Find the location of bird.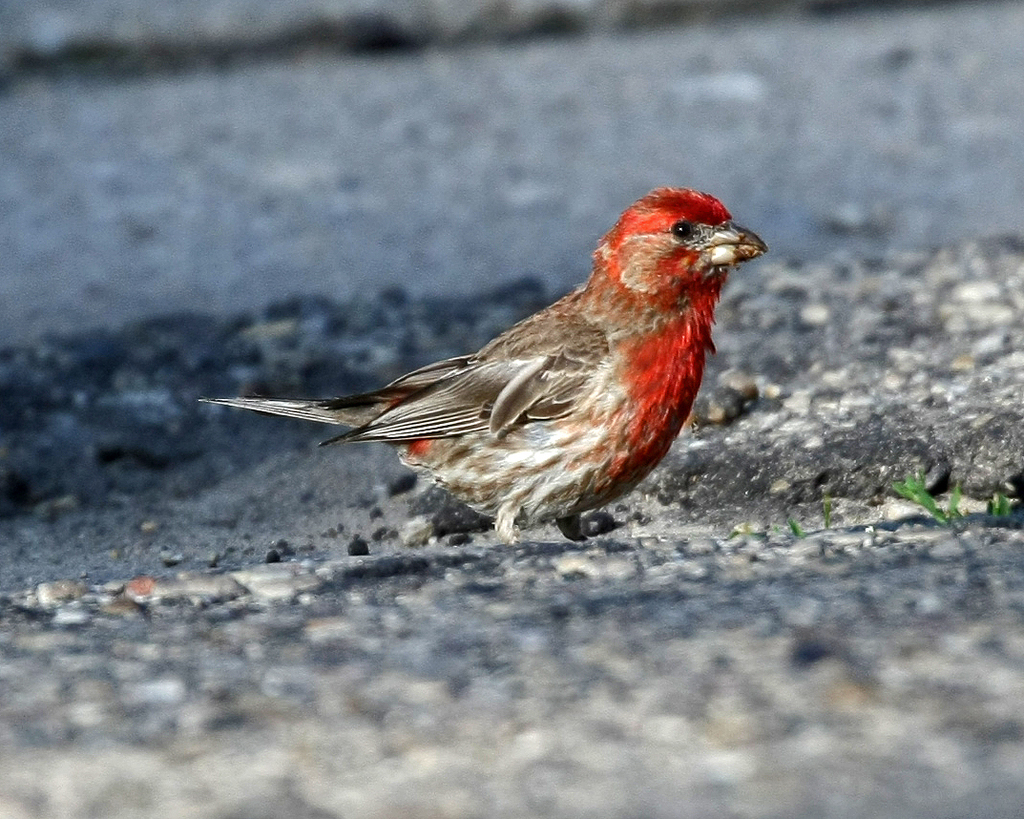
Location: x1=196 y1=180 x2=765 y2=556.
